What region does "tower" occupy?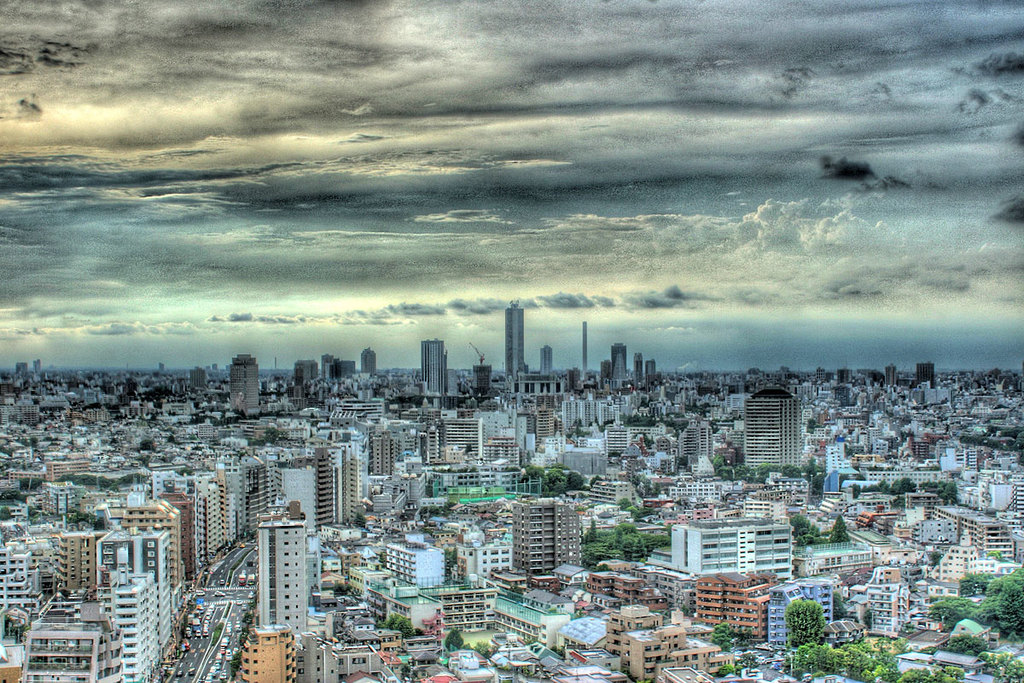
x1=631 y1=352 x2=643 y2=382.
